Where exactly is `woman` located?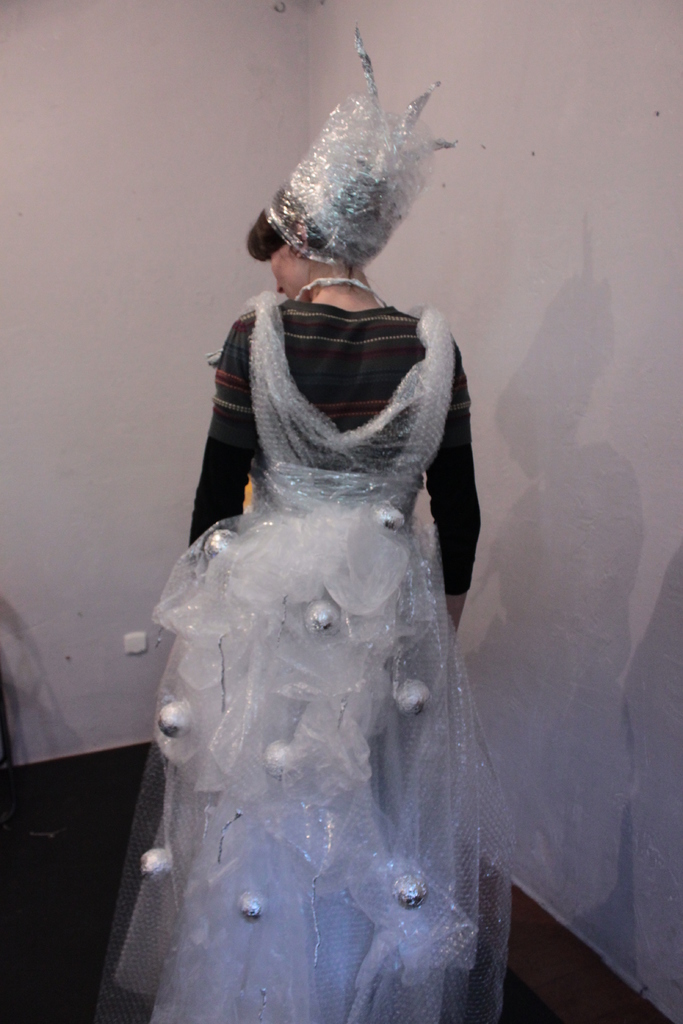
Its bounding box is (left=94, top=19, right=516, bottom=1023).
